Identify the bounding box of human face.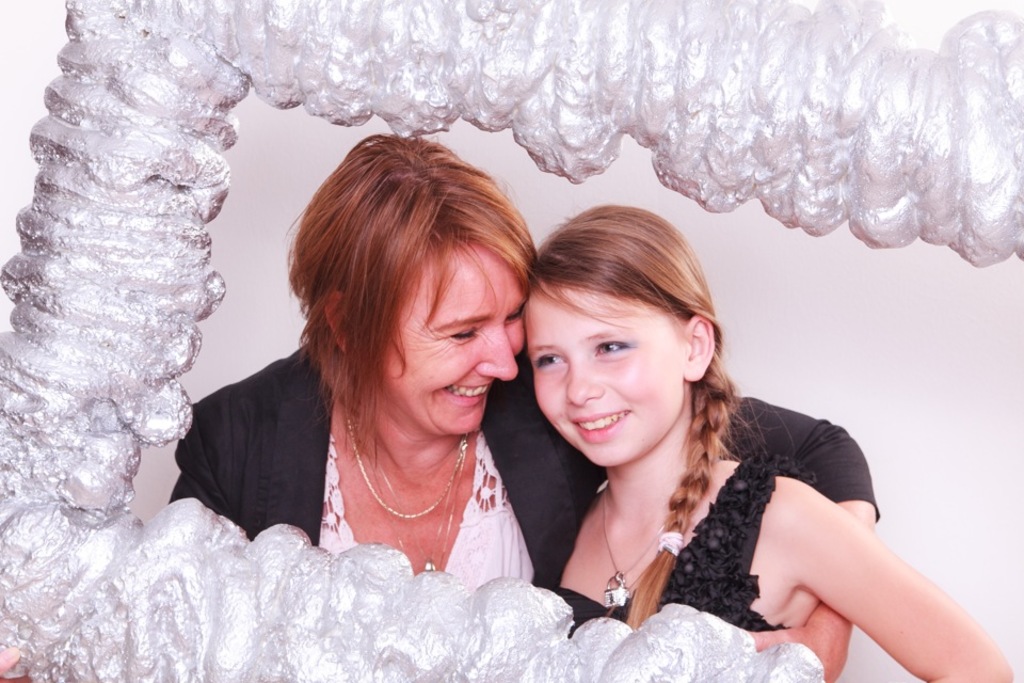
Rect(519, 285, 684, 464).
